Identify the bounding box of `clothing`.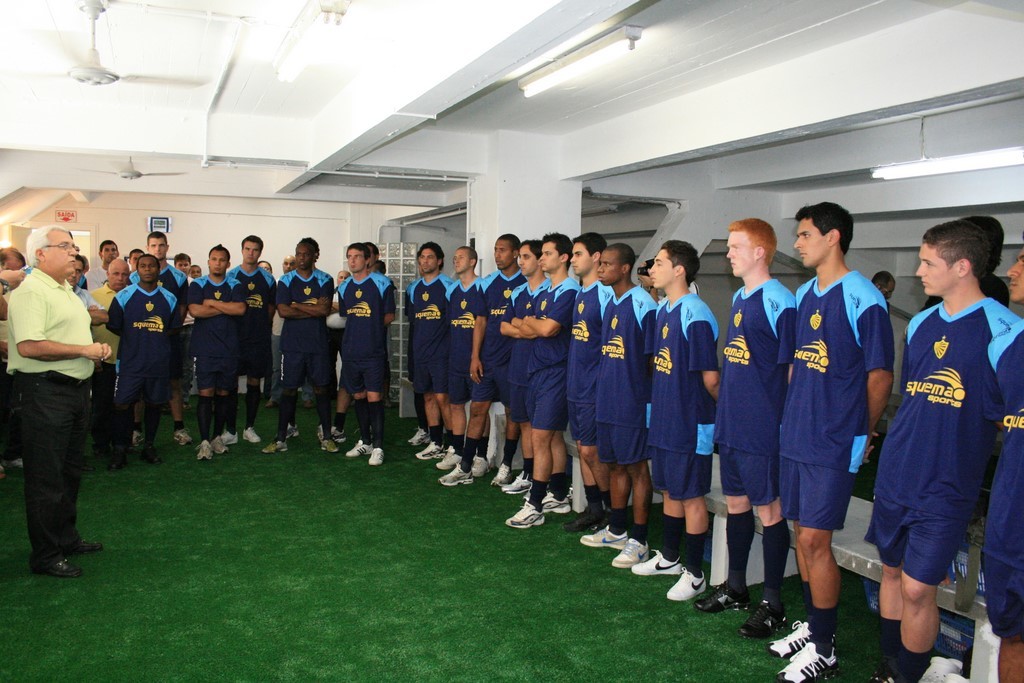
101:278:172:452.
